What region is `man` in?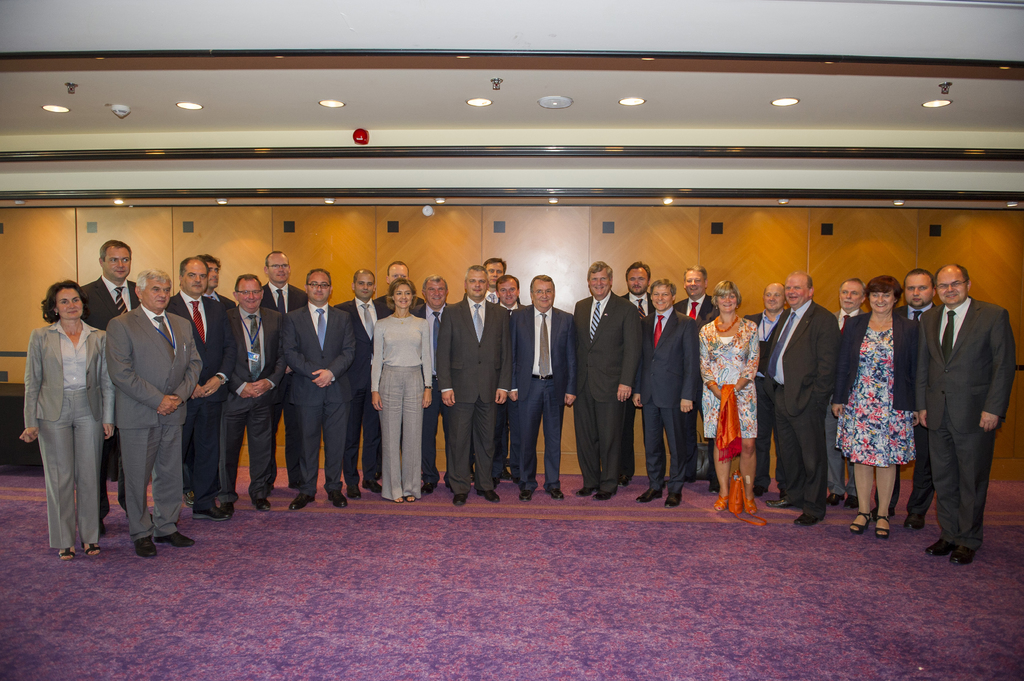
577:255:652:512.
